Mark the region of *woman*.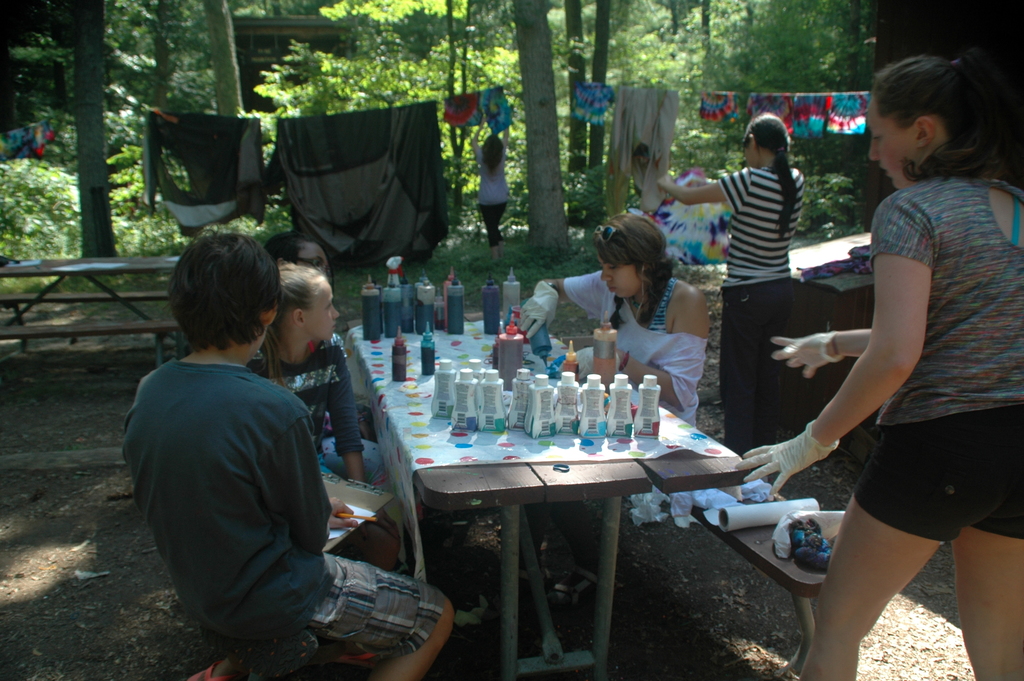
Region: crop(241, 263, 405, 571).
